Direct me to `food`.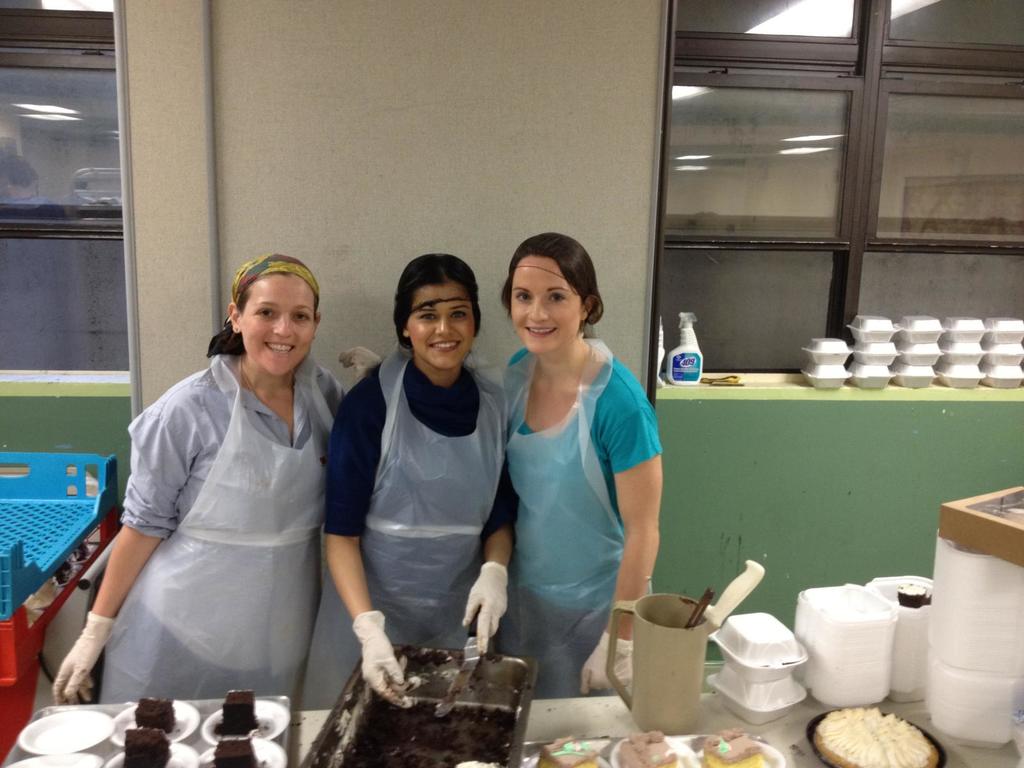
Direction: select_region(812, 707, 935, 767).
